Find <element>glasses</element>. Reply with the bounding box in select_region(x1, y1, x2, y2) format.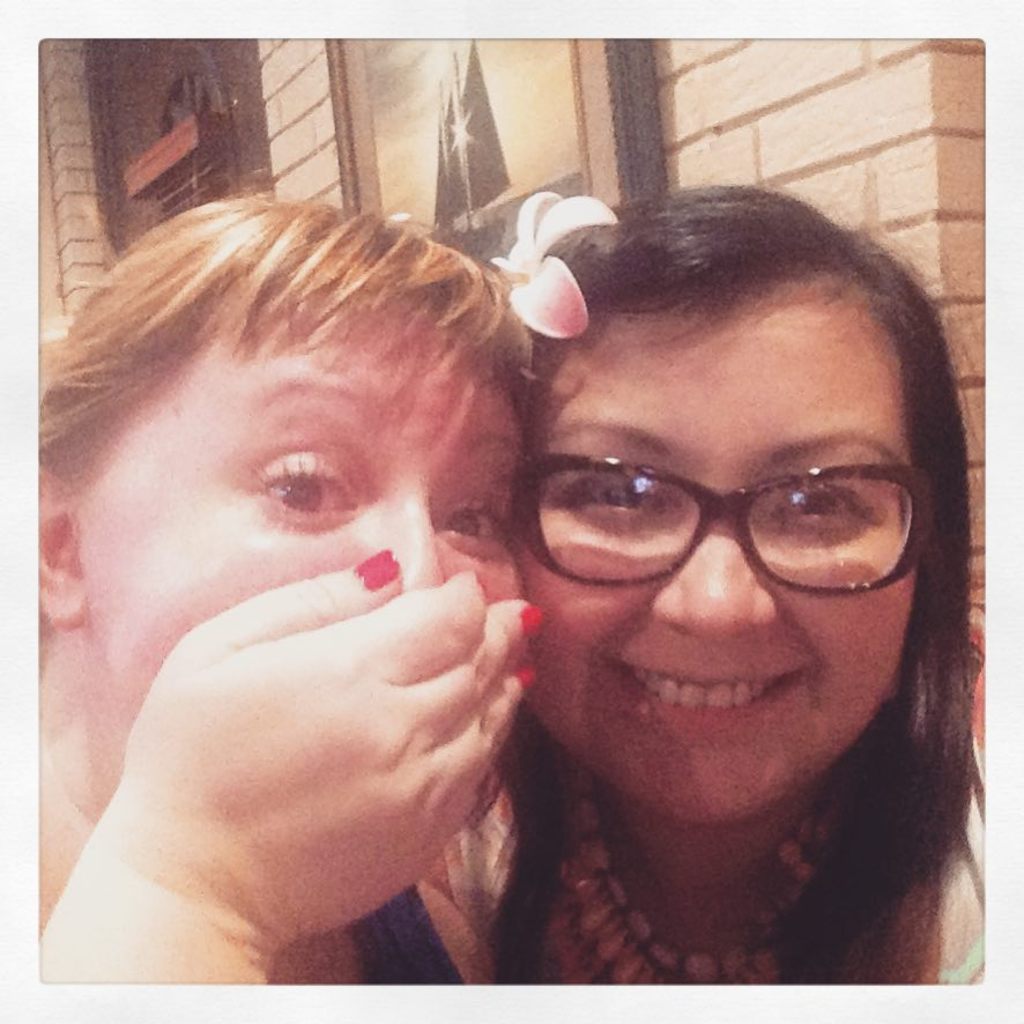
select_region(521, 430, 940, 606).
